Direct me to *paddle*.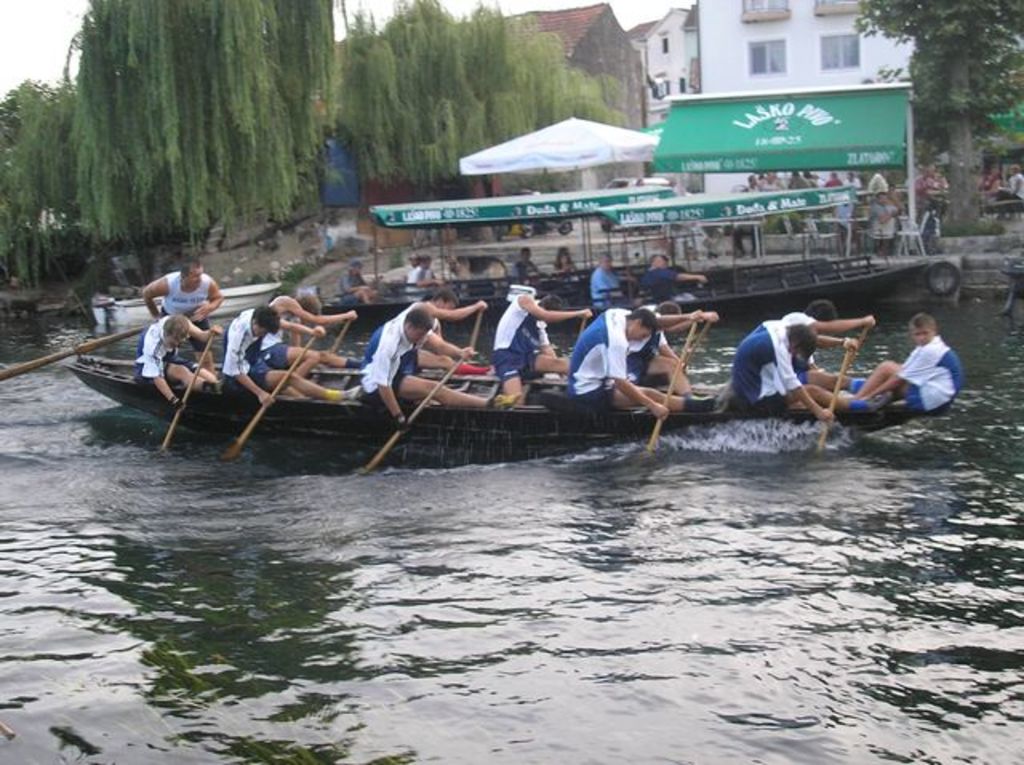
Direction: 808,309,877,469.
